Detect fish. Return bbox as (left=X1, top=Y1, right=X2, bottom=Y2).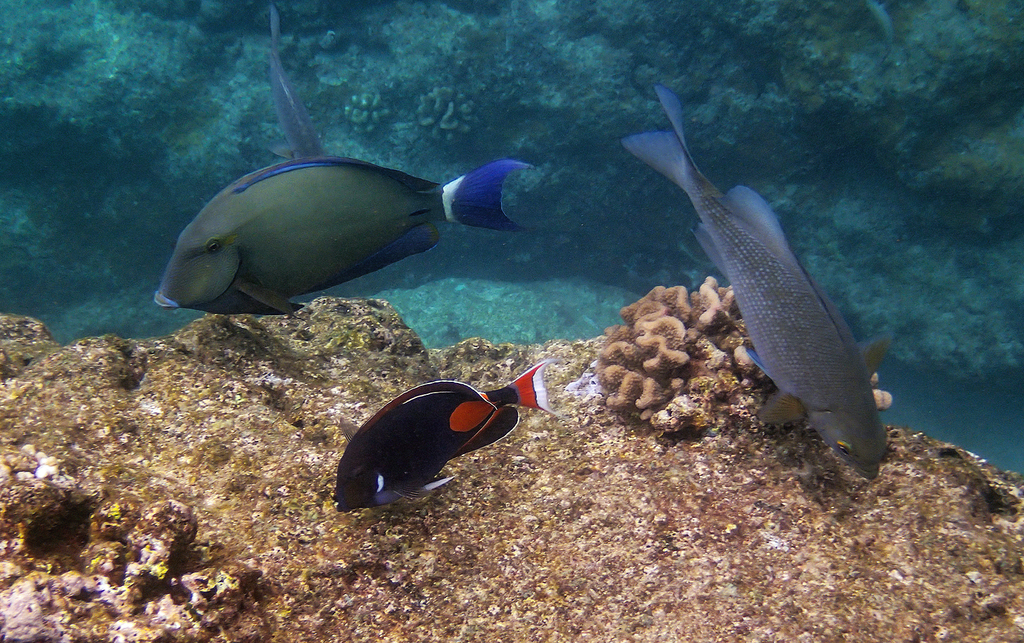
(left=863, top=0, right=896, bottom=53).
